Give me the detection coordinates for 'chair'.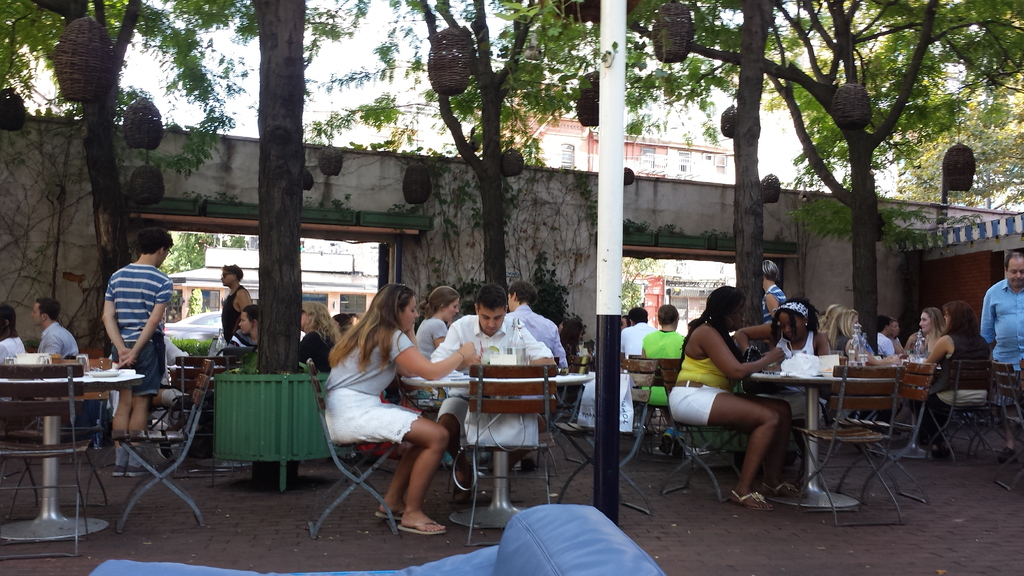
bbox=[103, 364, 211, 537].
